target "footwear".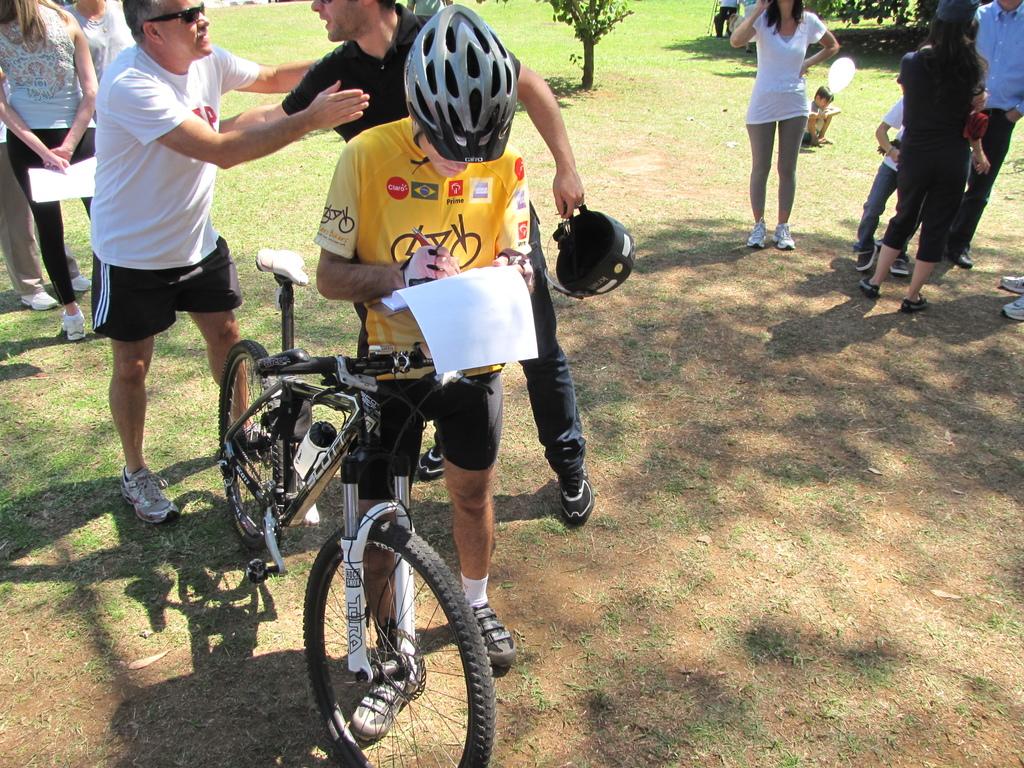
Target region: (x1=900, y1=294, x2=929, y2=310).
